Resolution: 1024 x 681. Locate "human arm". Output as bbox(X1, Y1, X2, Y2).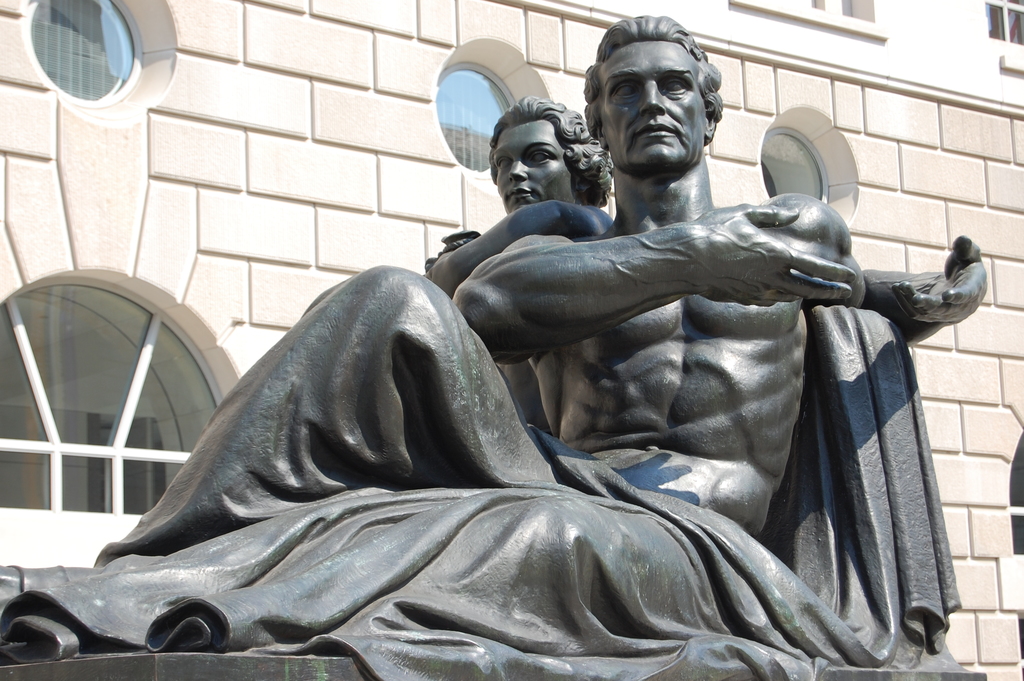
bbox(770, 188, 988, 340).
